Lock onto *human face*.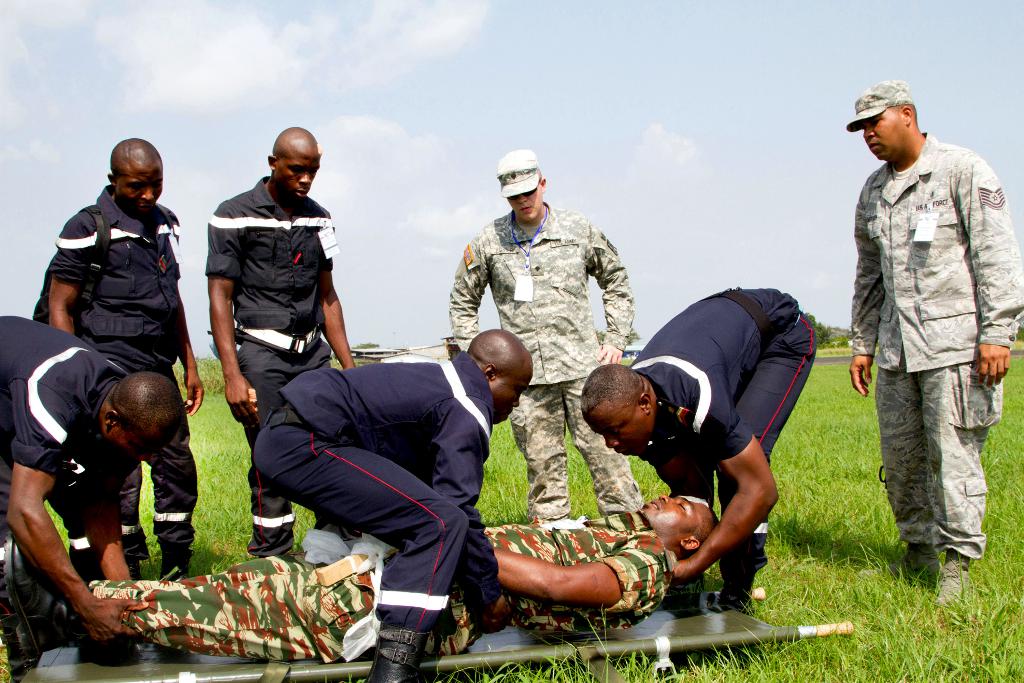
Locked: 586, 408, 641, 456.
